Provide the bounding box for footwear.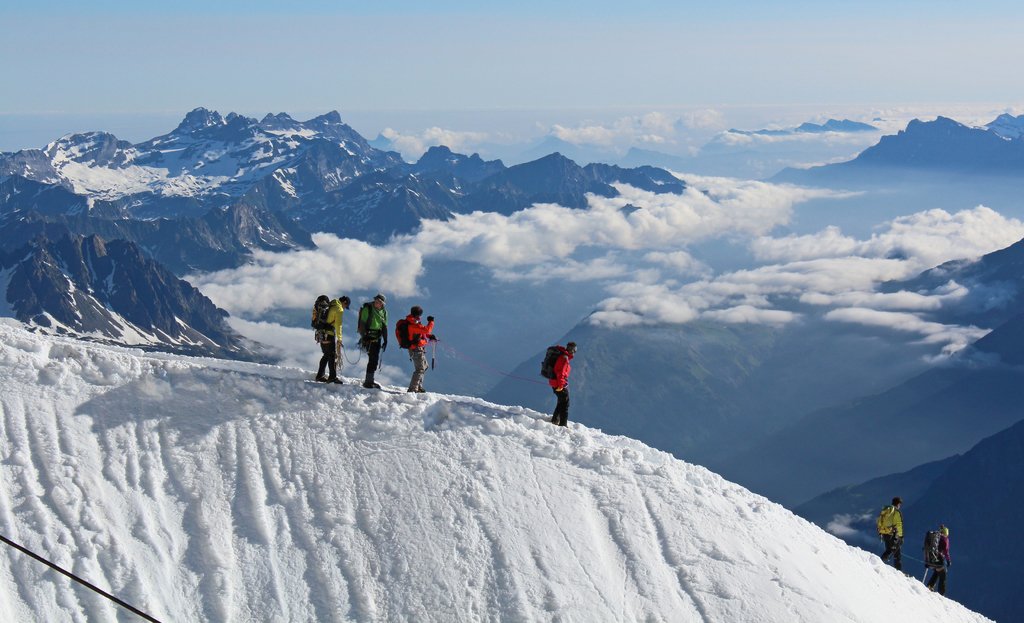
406,386,415,393.
